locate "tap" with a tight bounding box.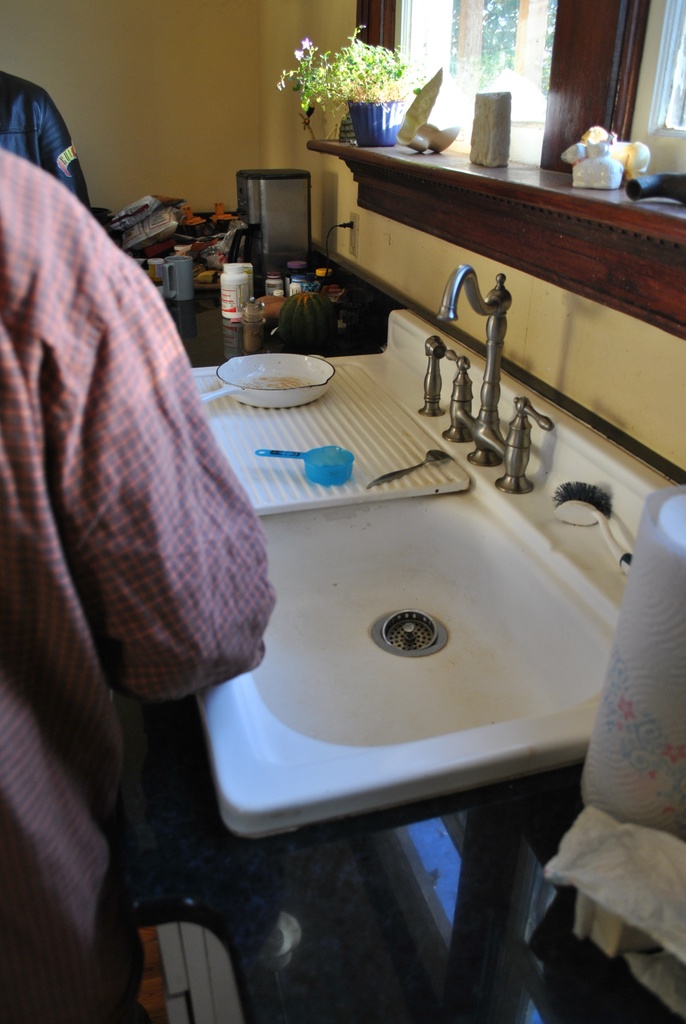
(x1=407, y1=248, x2=559, y2=483).
